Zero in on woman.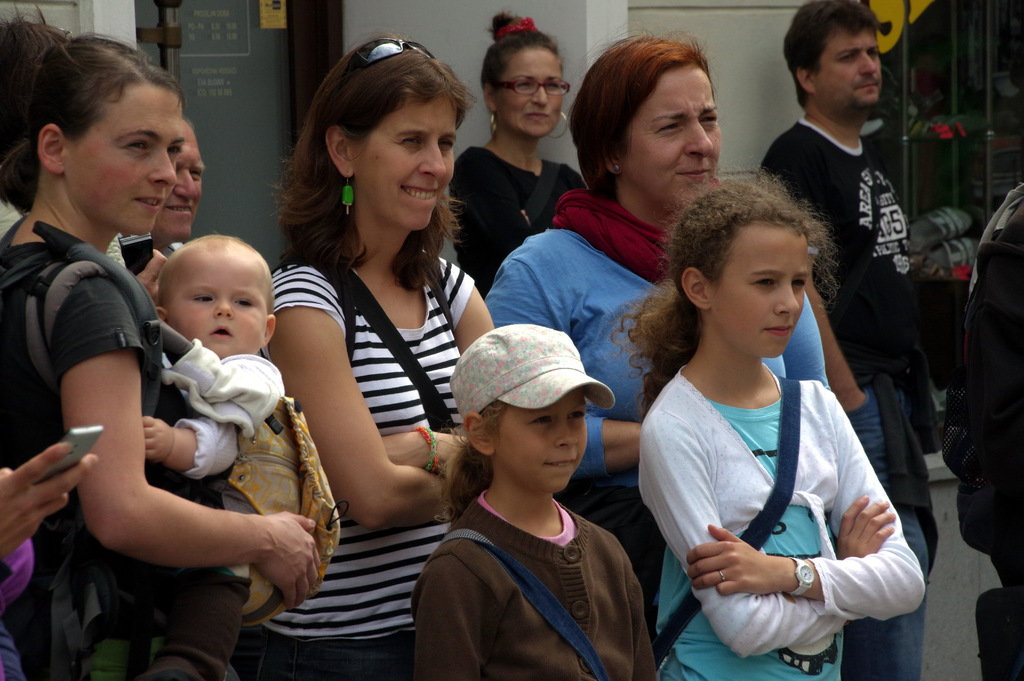
Zeroed in: x1=180, y1=62, x2=479, y2=669.
